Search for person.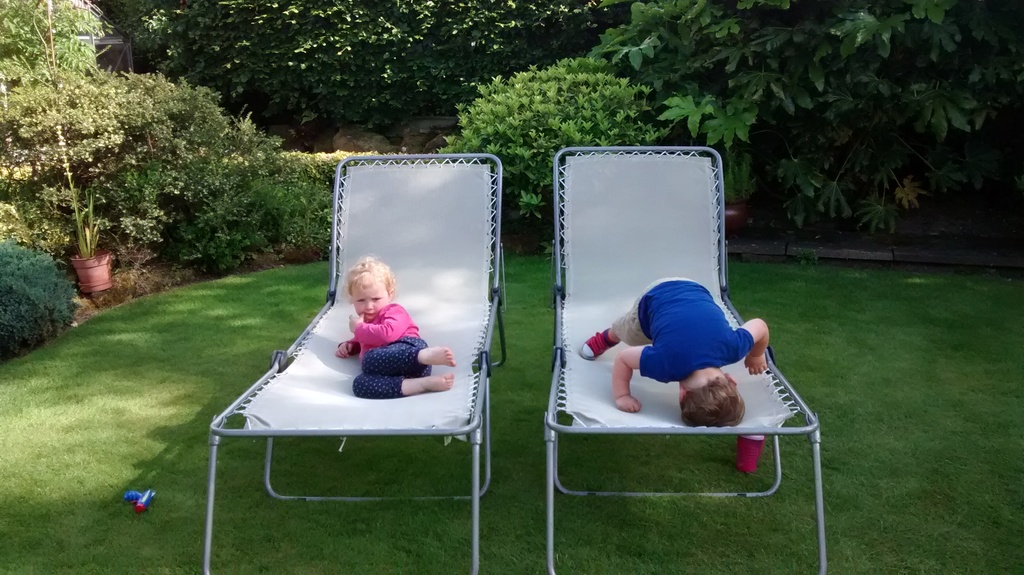
Found at locate(584, 254, 771, 448).
